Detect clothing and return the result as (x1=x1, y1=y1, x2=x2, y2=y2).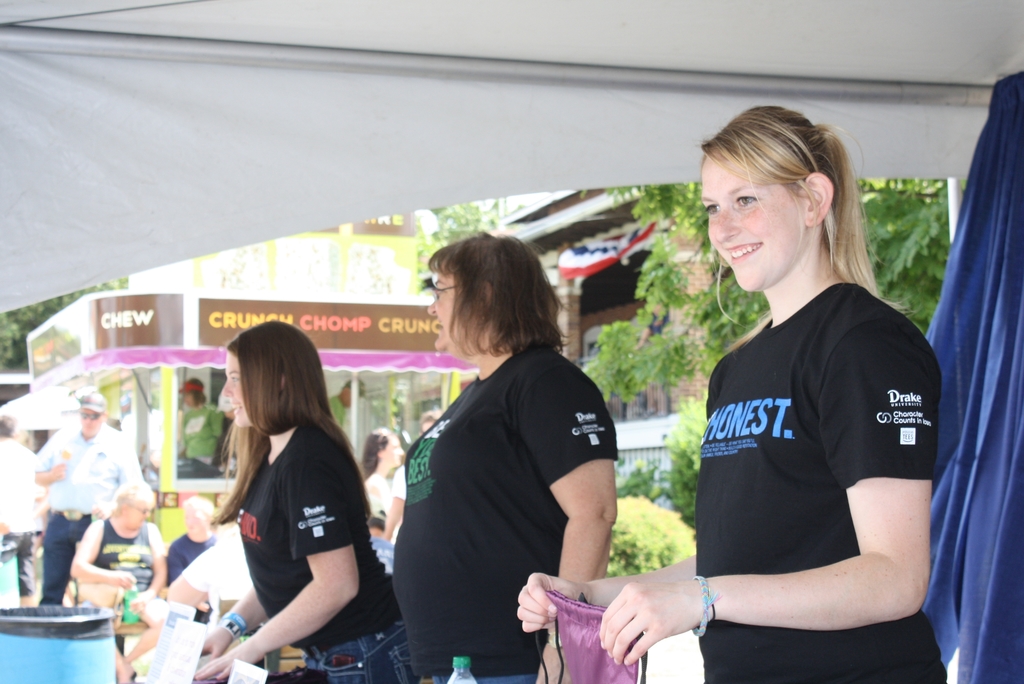
(x1=0, y1=436, x2=40, y2=589).
